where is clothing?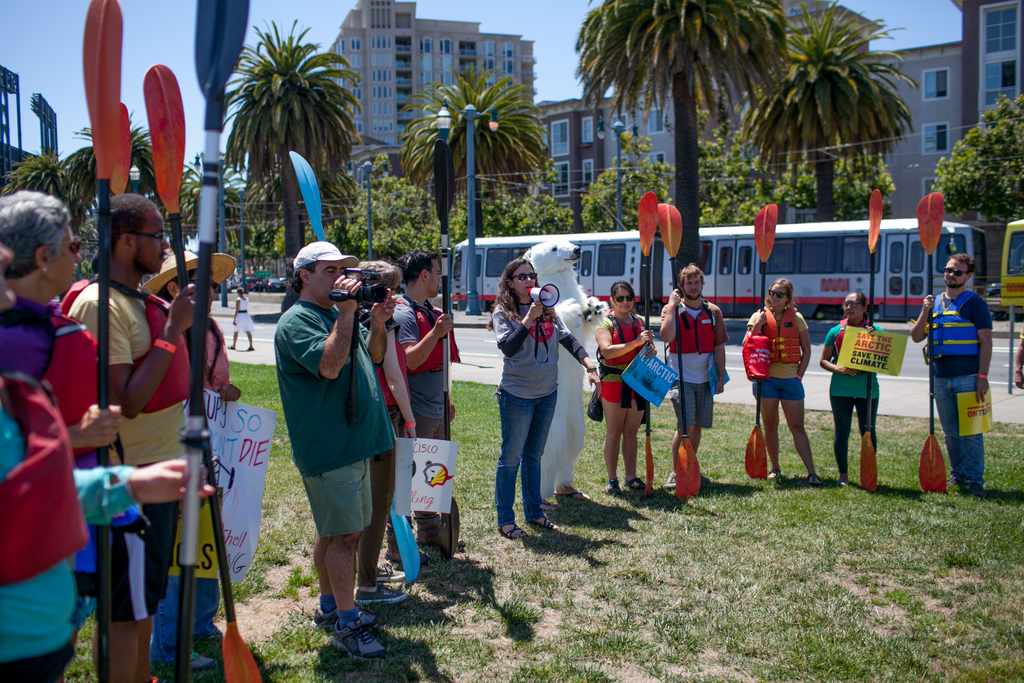
<bbox>593, 312, 652, 404</bbox>.
